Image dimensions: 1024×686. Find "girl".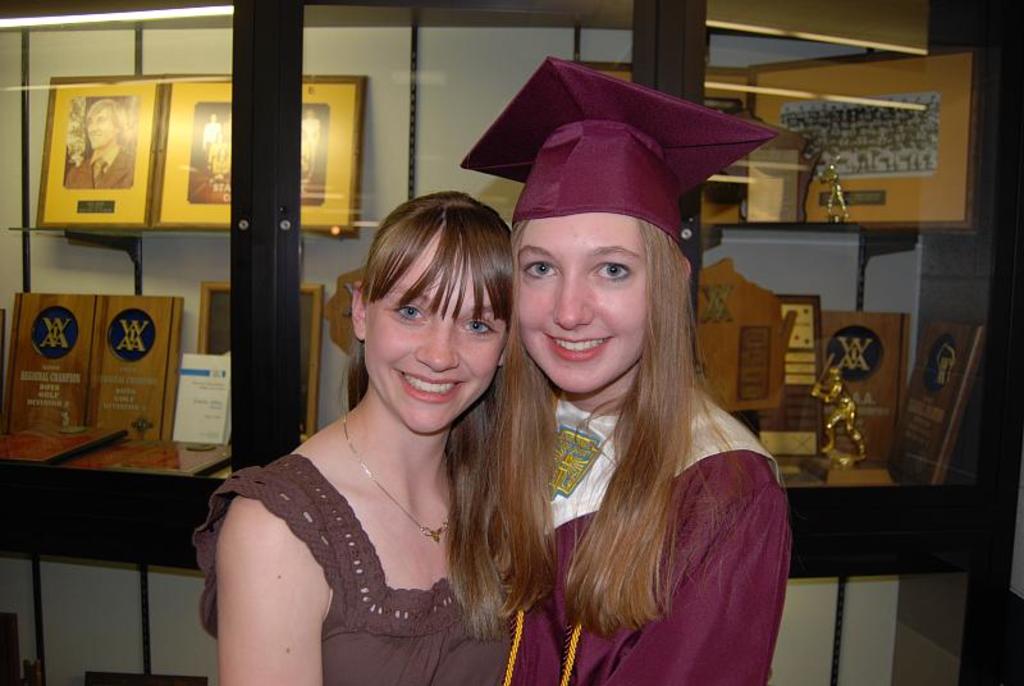
crop(462, 55, 800, 685).
